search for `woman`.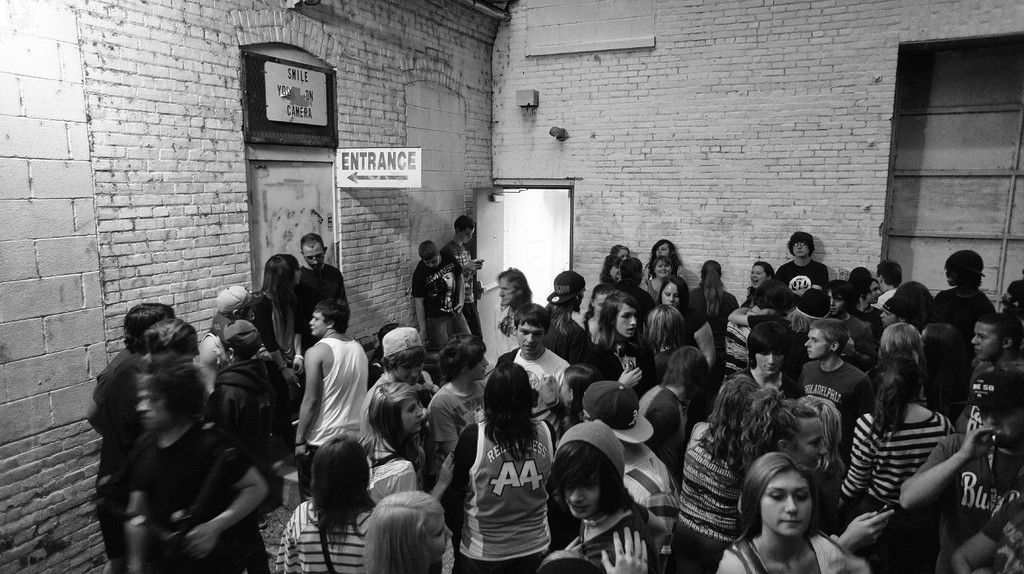
Found at (842,312,954,573).
